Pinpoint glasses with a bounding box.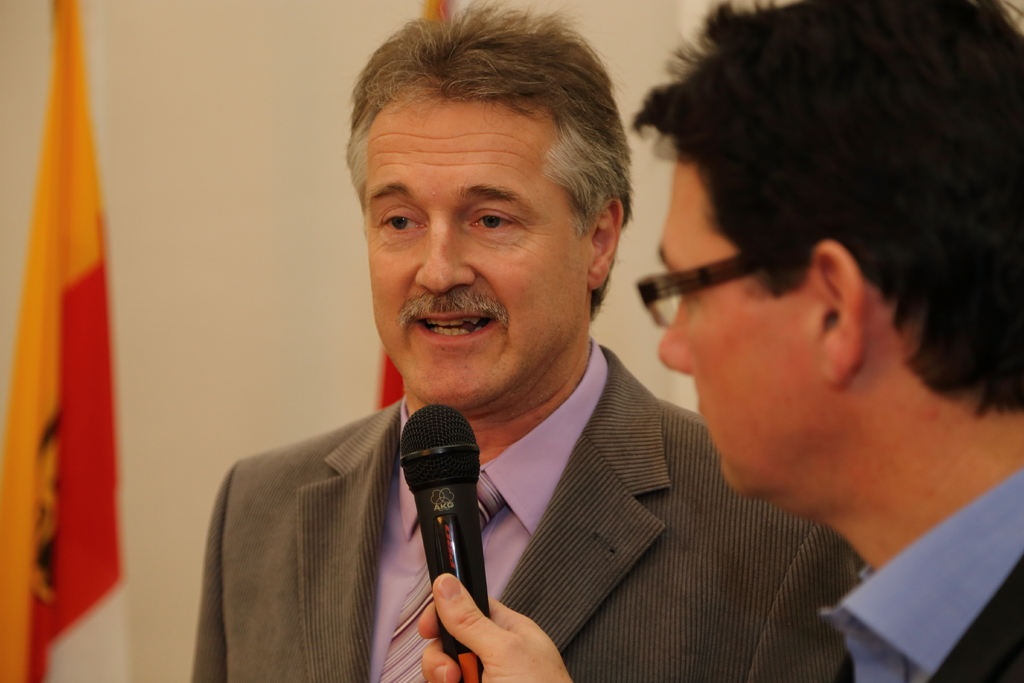
(left=636, top=250, right=771, bottom=330).
